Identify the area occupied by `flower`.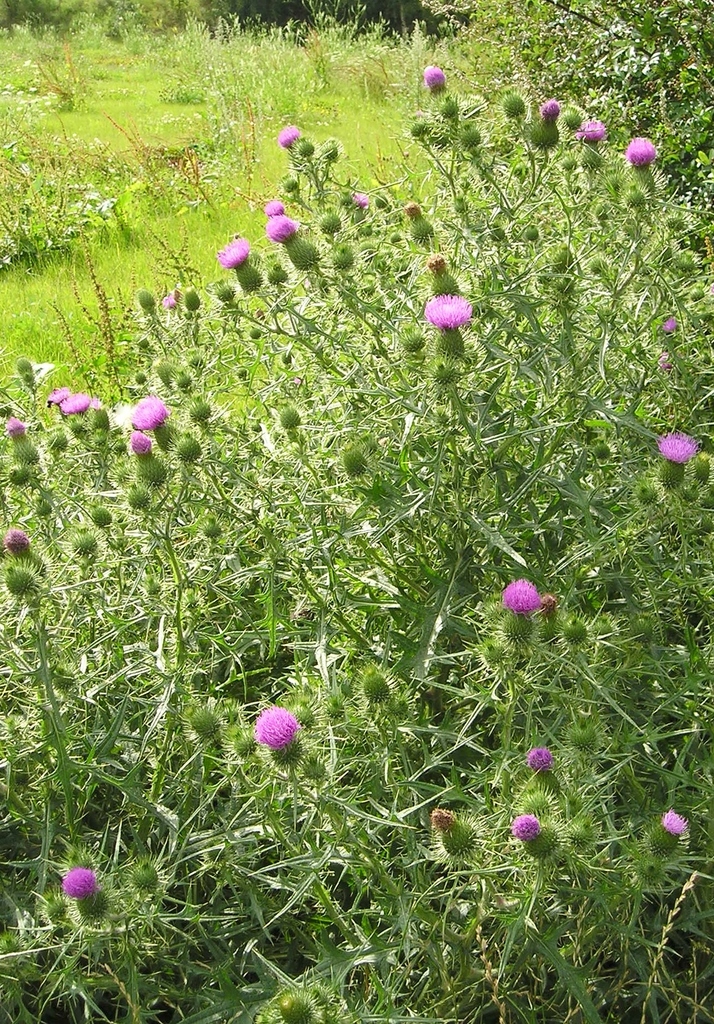
Area: [x1=256, y1=703, x2=294, y2=739].
